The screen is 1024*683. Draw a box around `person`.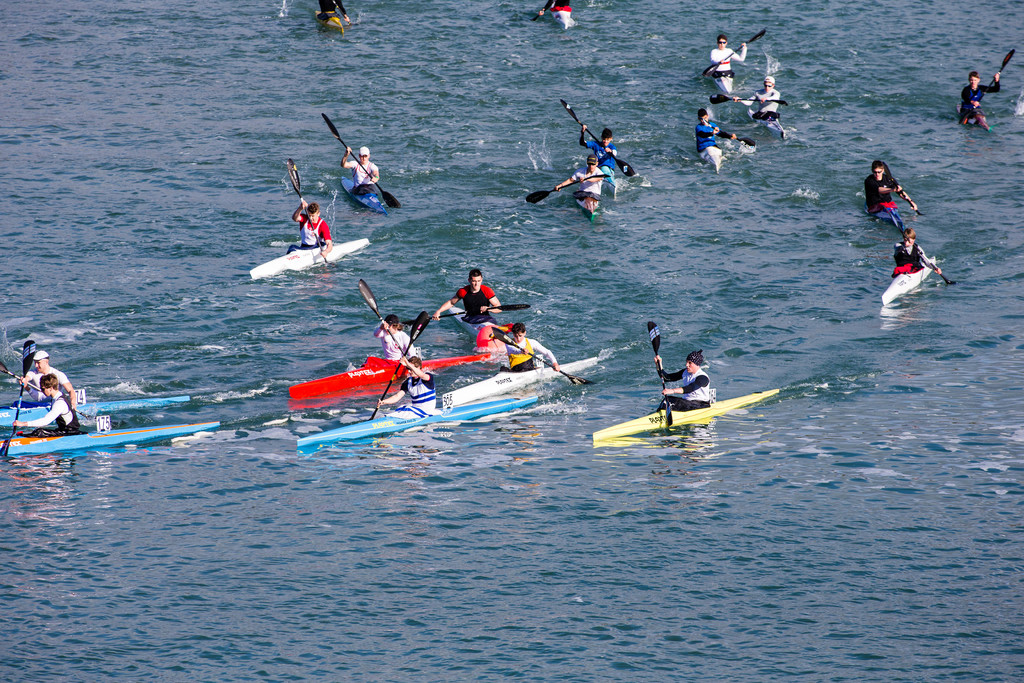
pyautogui.locateOnScreen(692, 111, 728, 171).
